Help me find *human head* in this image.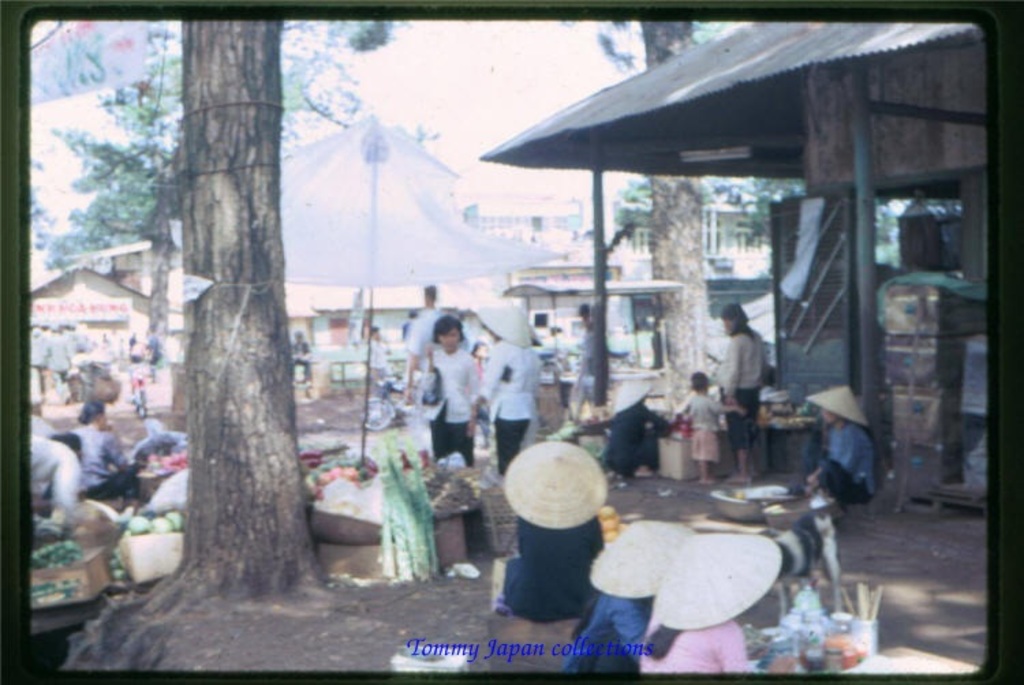
Found it: select_region(583, 516, 694, 603).
